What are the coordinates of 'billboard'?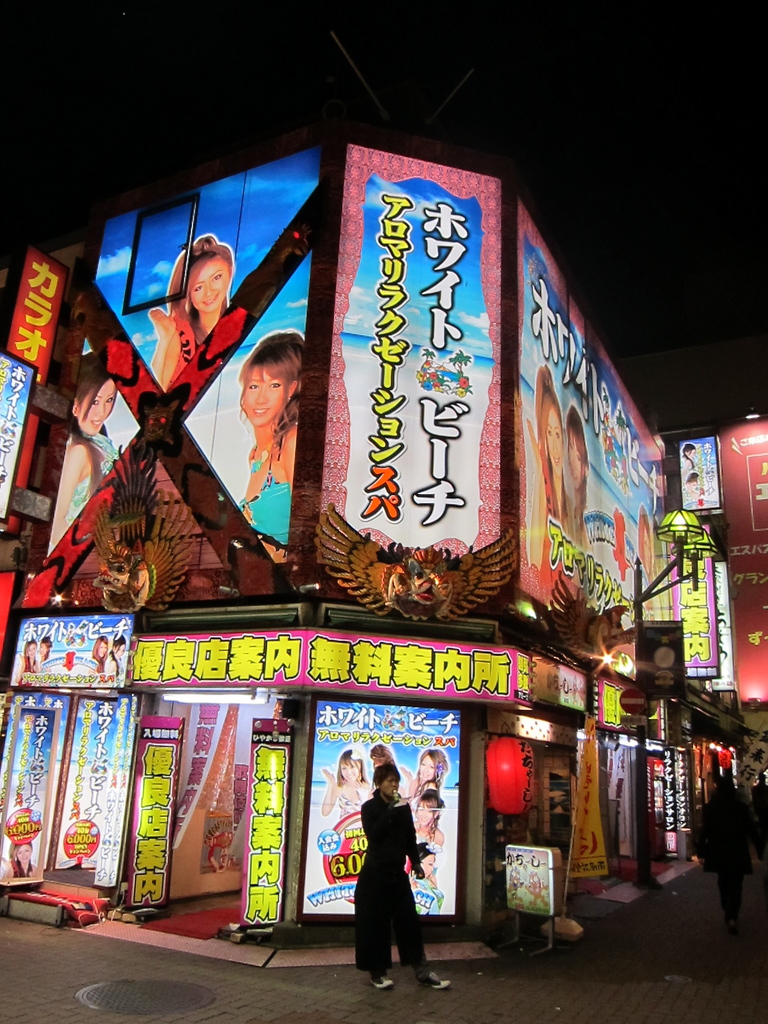
x1=668, y1=417, x2=767, y2=696.
